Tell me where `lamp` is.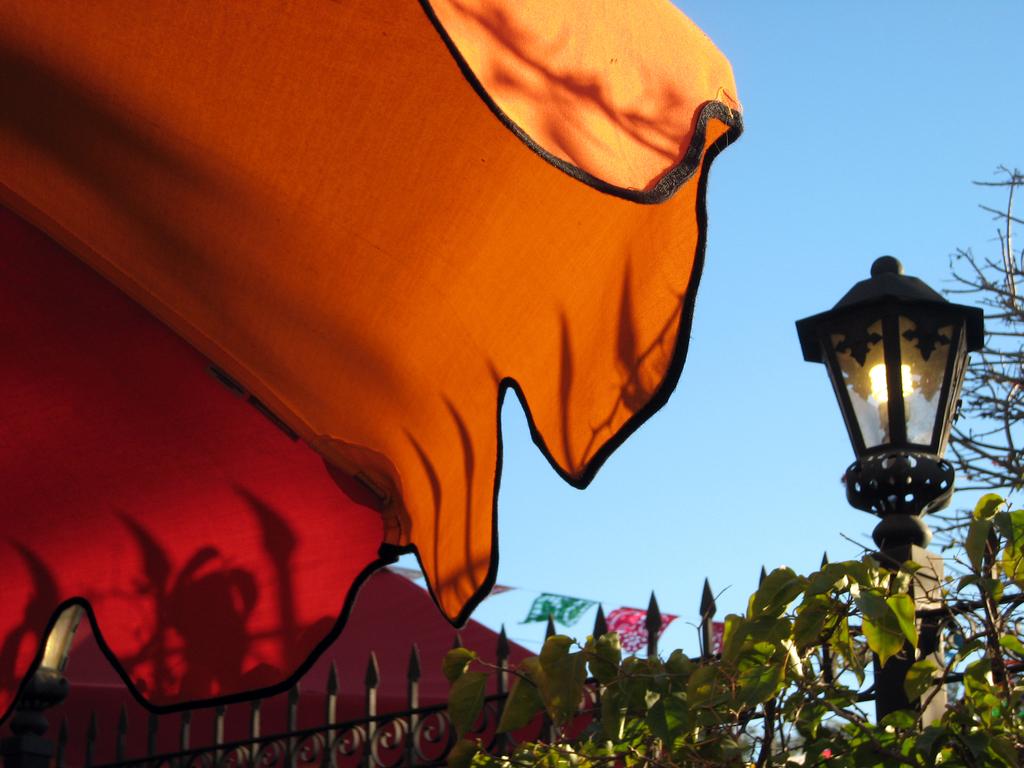
`lamp` is at (left=810, top=232, right=973, bottom=582).
